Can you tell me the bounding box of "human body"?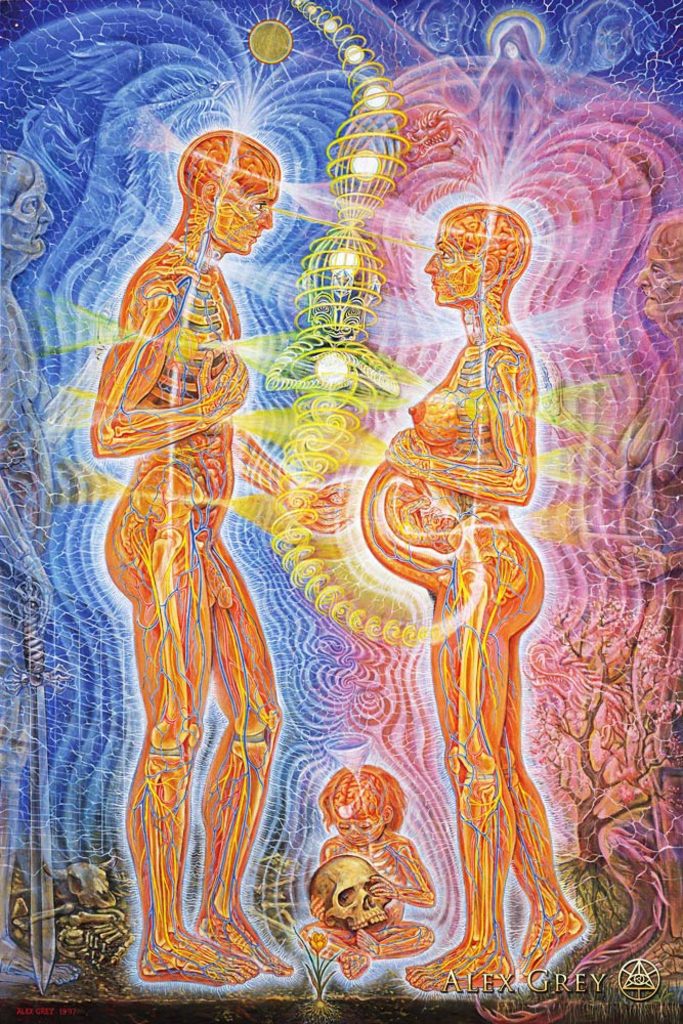
rect(0, 136, 50, 829).
